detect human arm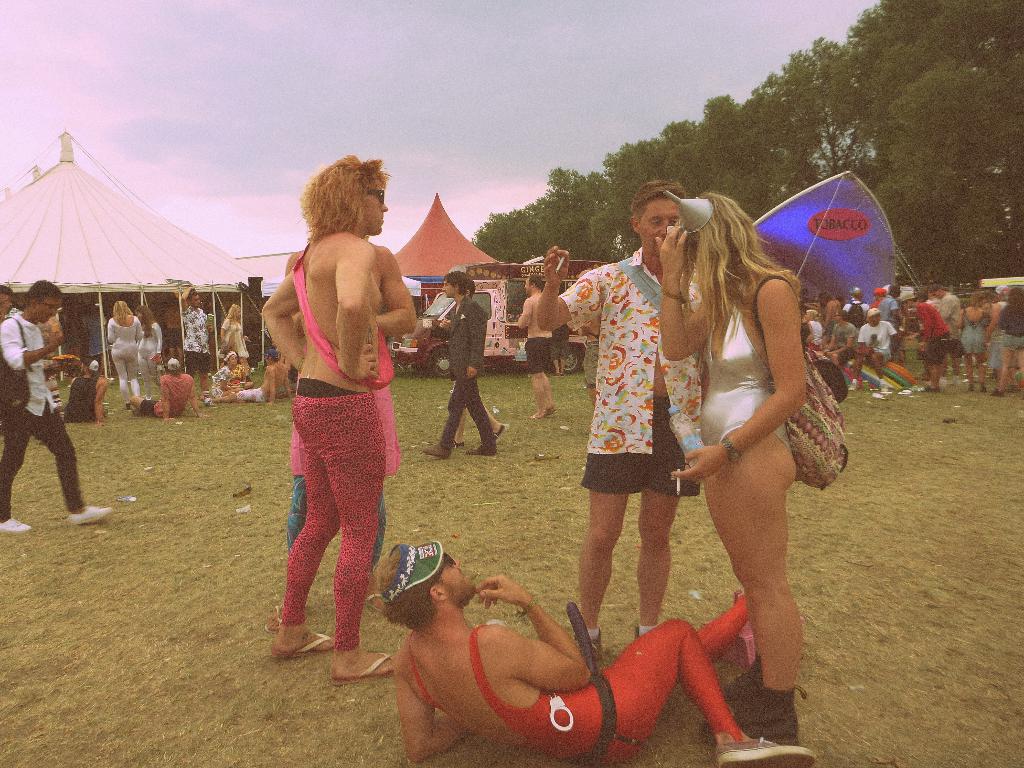
986 301 1000 352
